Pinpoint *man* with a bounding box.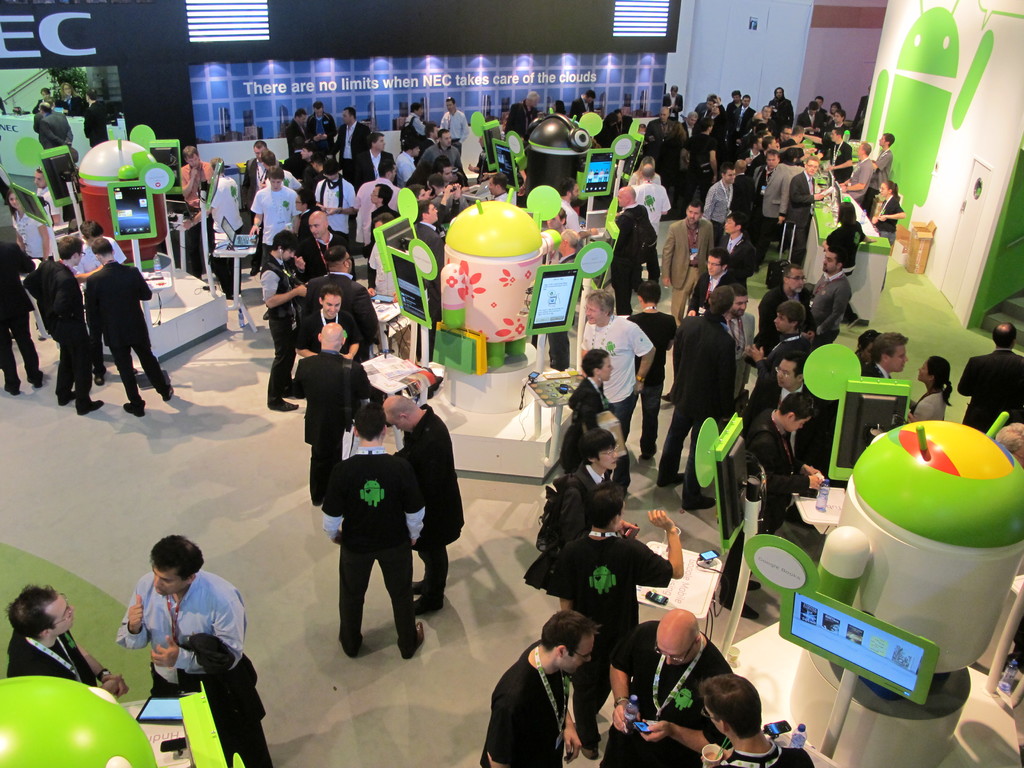
(477,609,596,767).
